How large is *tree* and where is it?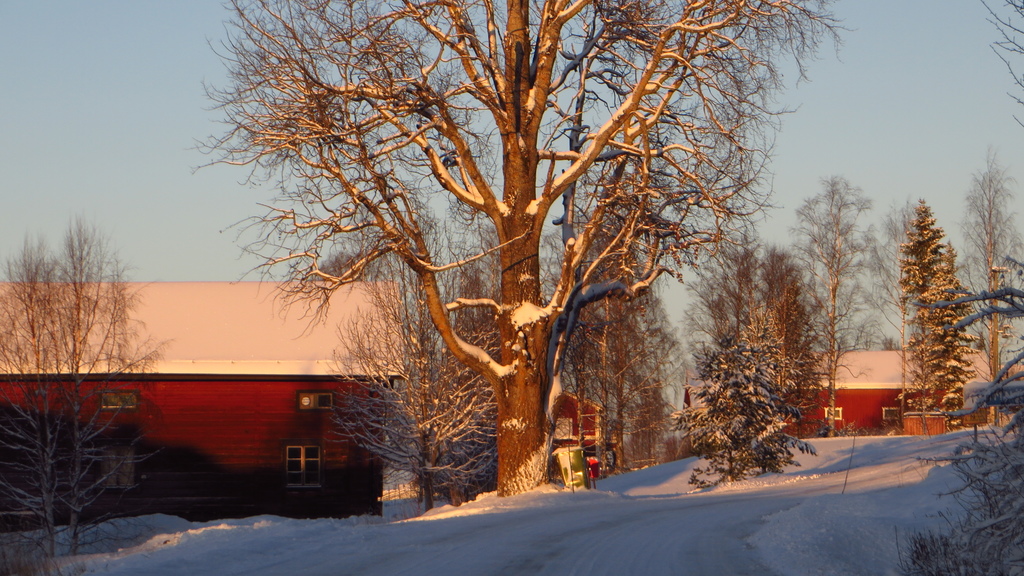
Bounding box: locate(986, 0, 1023, 133).
